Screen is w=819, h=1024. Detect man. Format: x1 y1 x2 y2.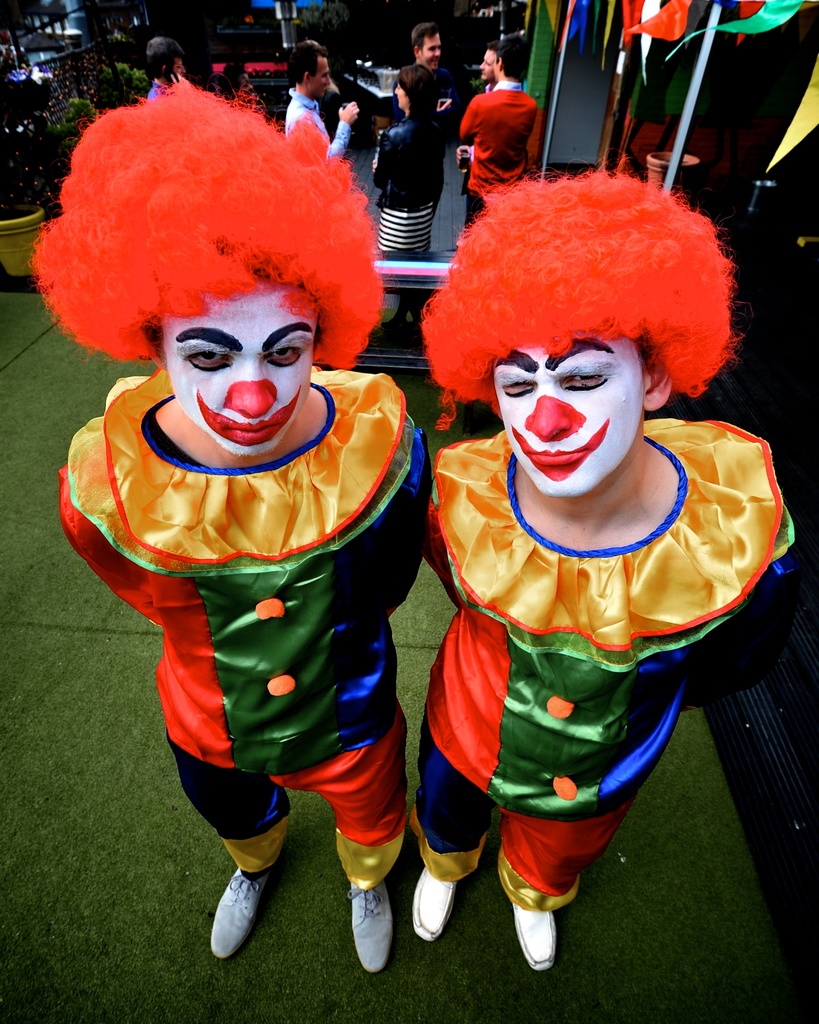
28 76 431 977.
